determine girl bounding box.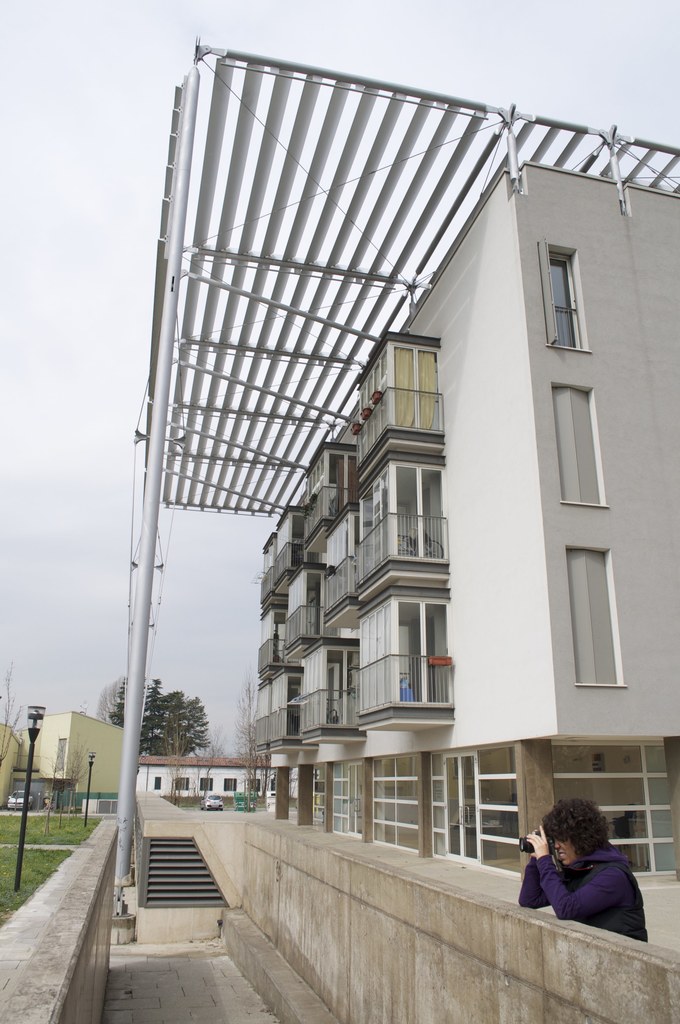
Determined: <box>519,801,644,939</box>.
